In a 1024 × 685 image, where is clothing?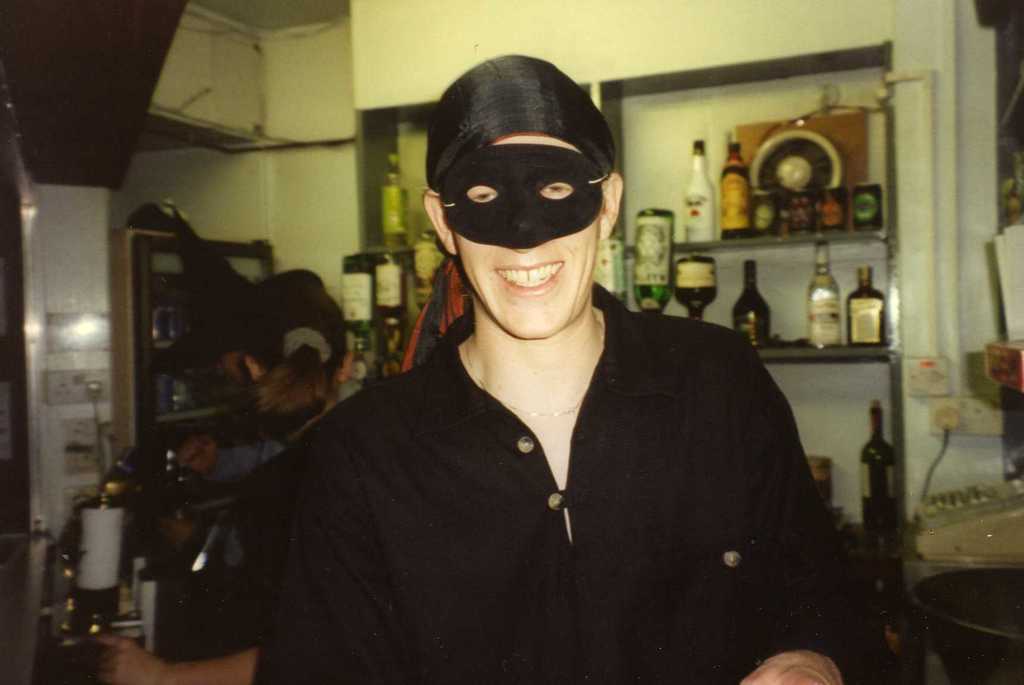
box=[241, 262, 877, 670].
